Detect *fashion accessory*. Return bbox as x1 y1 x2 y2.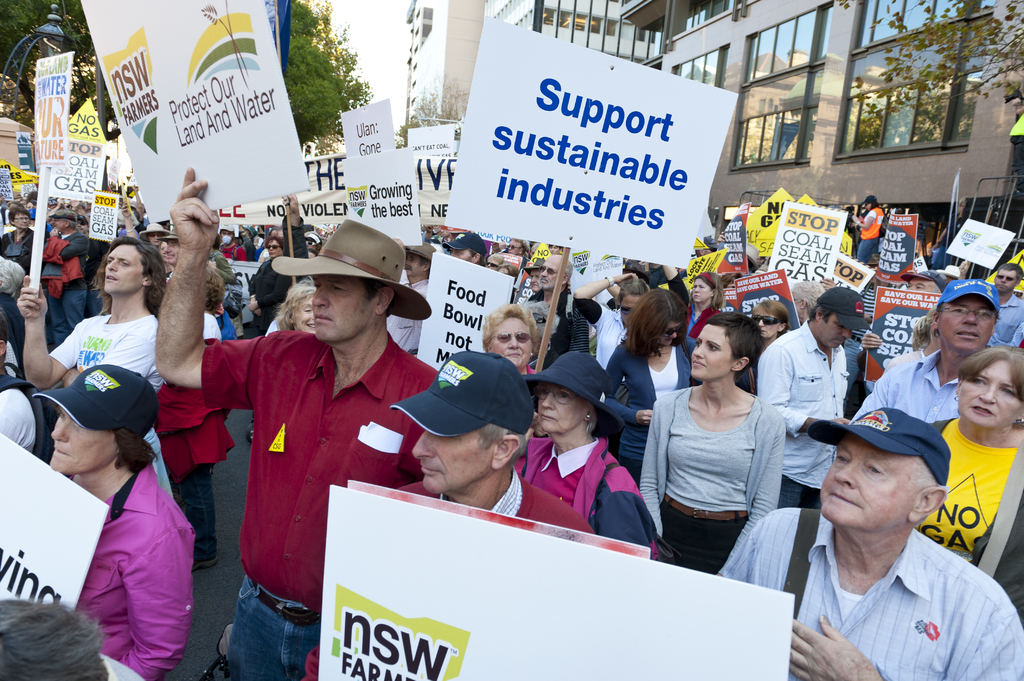
155 230 178 243.
